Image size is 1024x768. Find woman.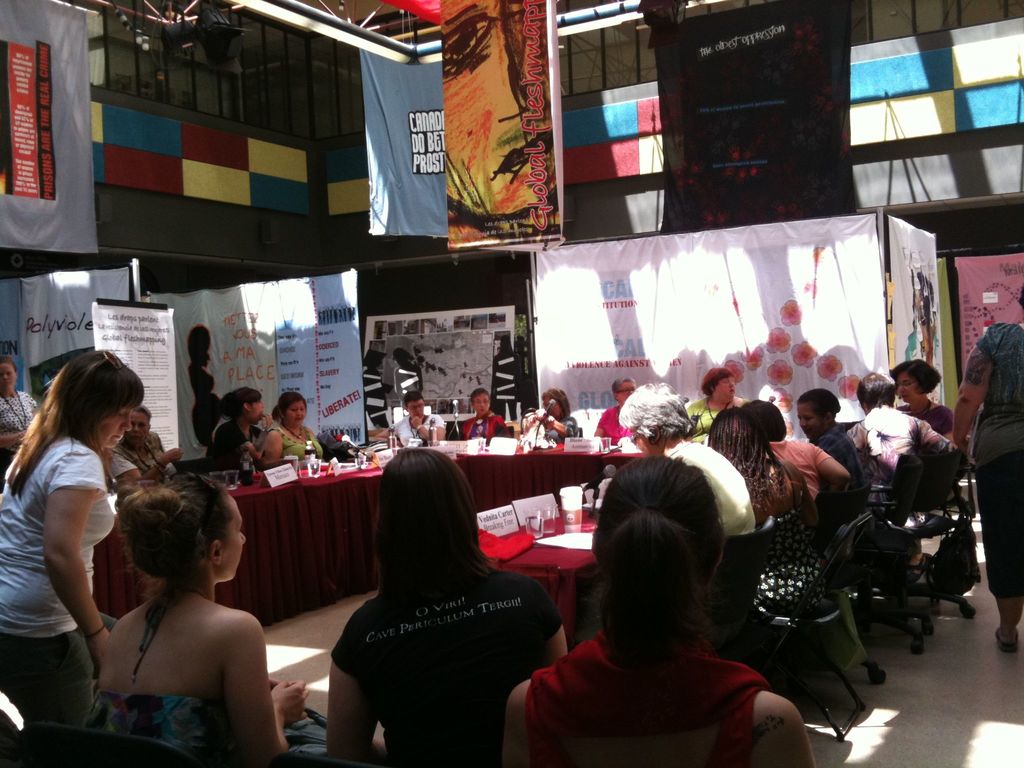
rect(42, 458, 292, 767).
